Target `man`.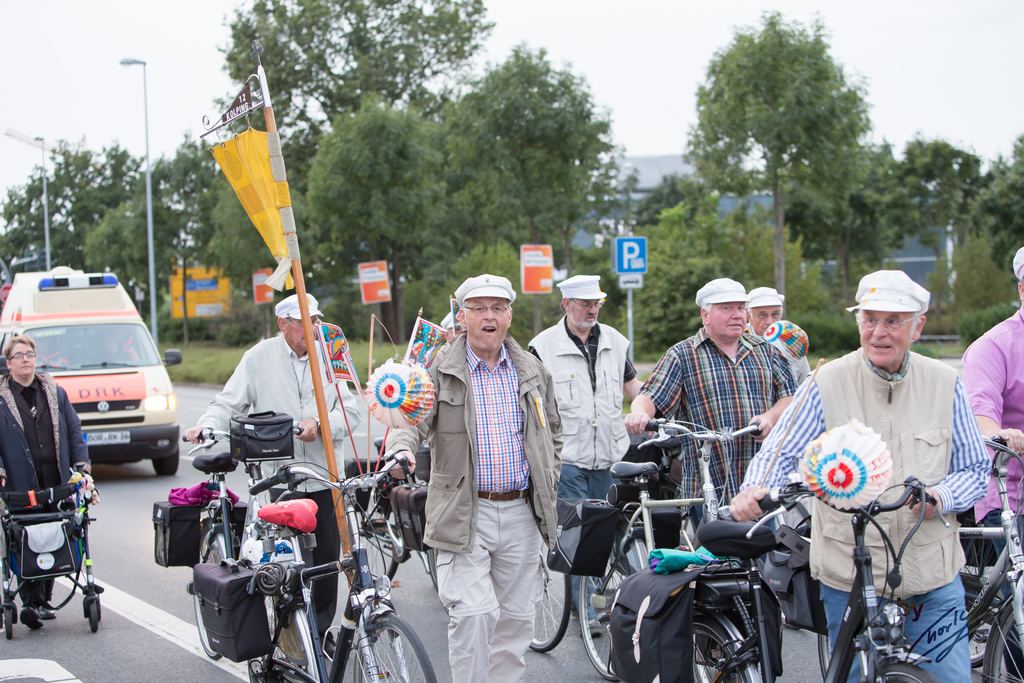
Target region: [954,247,1023,552].
